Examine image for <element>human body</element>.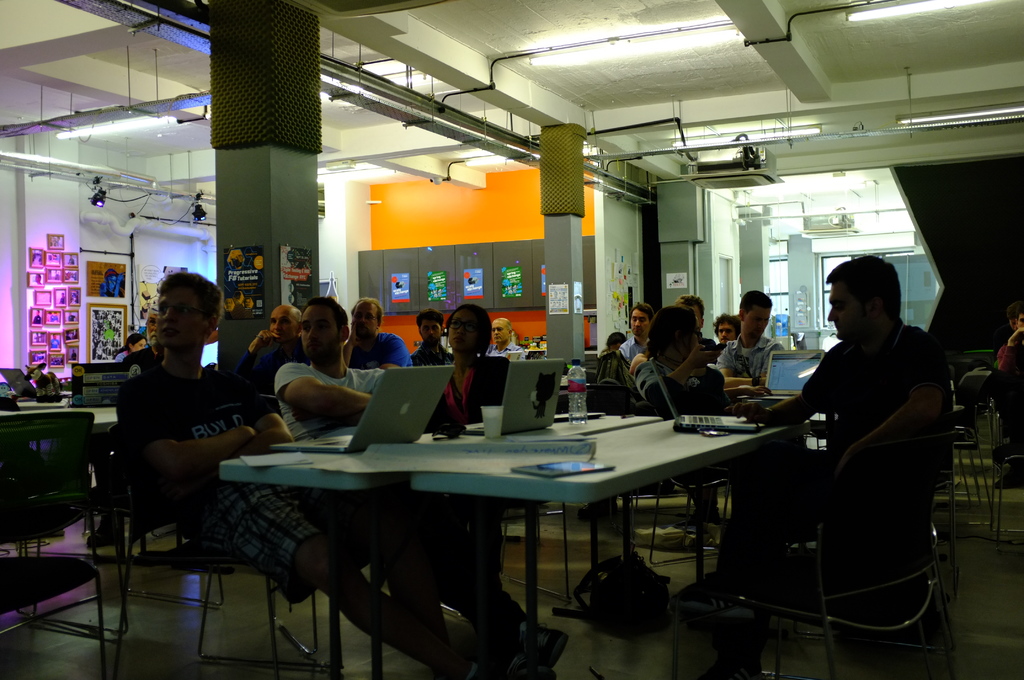
Examination result: {"left": 788, "top": 254, "right": 966, "bottom": 567}.
